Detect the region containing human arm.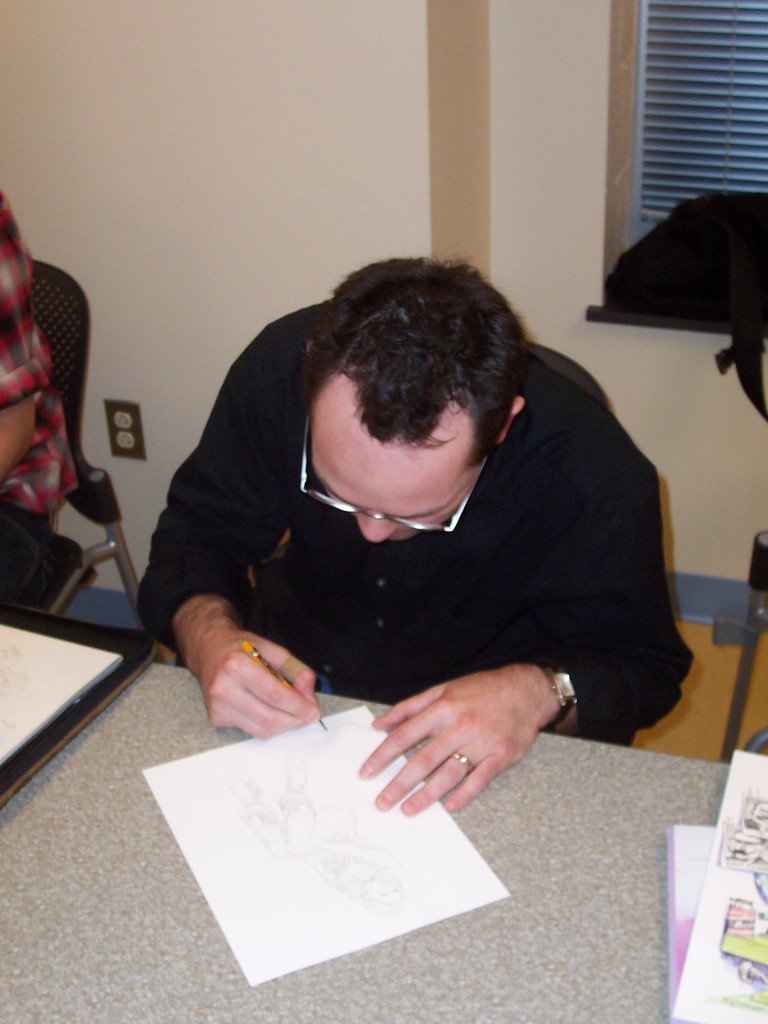
(x1=354, y1=445, x2=693, y2=817).
